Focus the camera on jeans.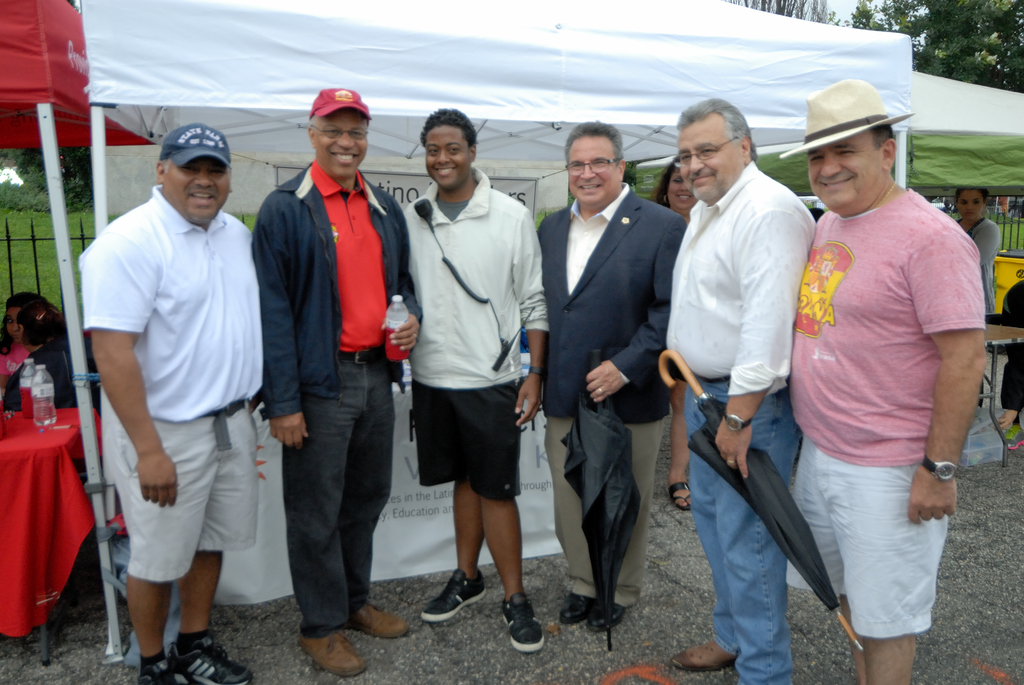
Focus region: [x1=283, y1=354, x2=392, y2=636].
